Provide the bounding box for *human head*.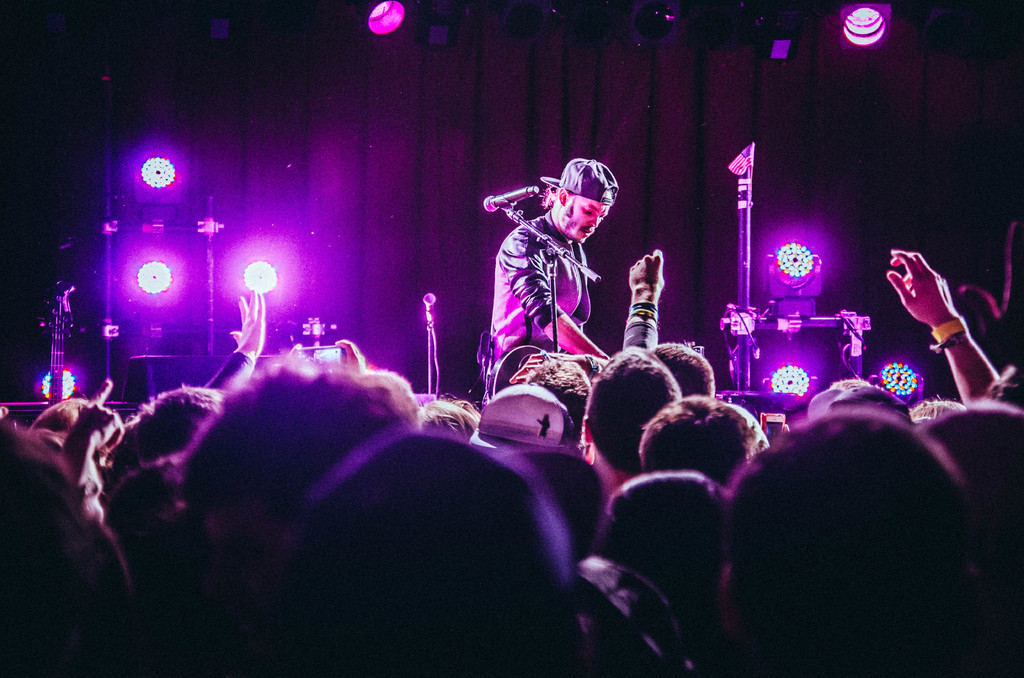
[x1=212, y1=424, x2=577, y2=677].
